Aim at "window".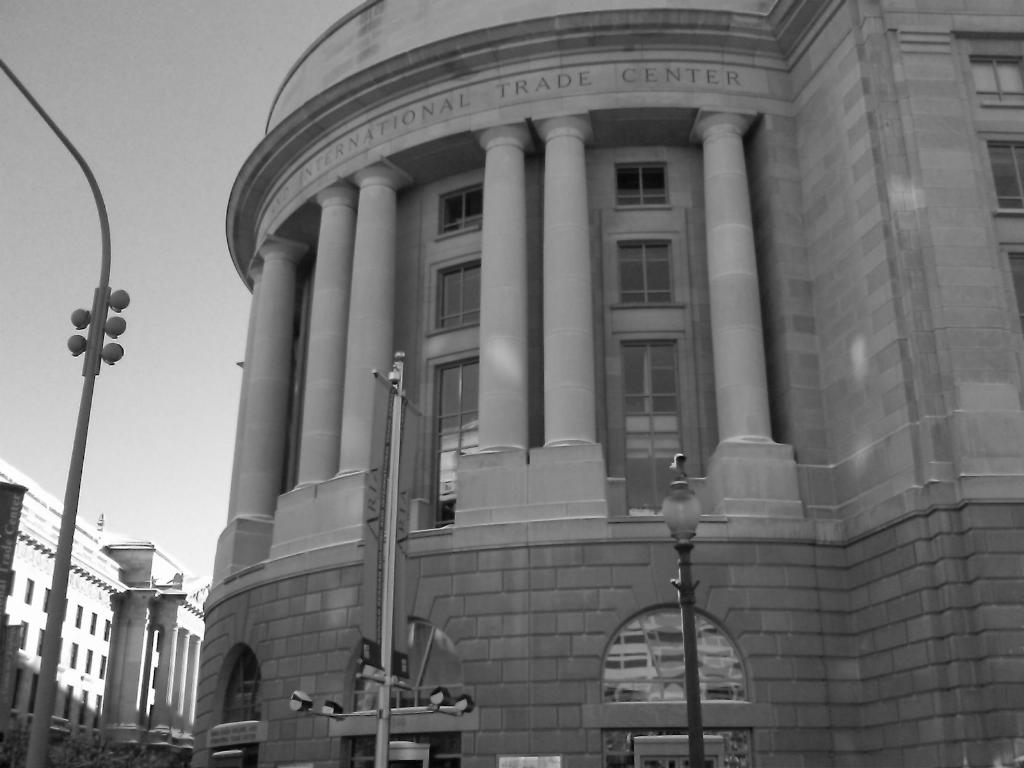
Aimed at rect(89, 613, 97, 636).
